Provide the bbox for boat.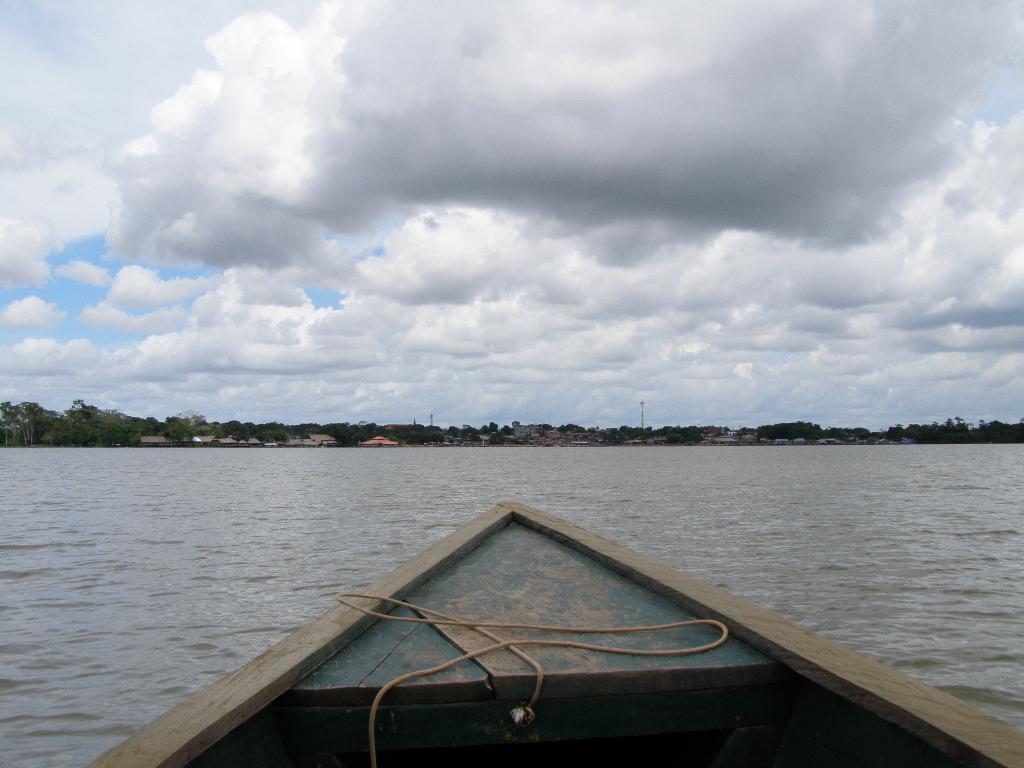
(39,503,1023,758).
